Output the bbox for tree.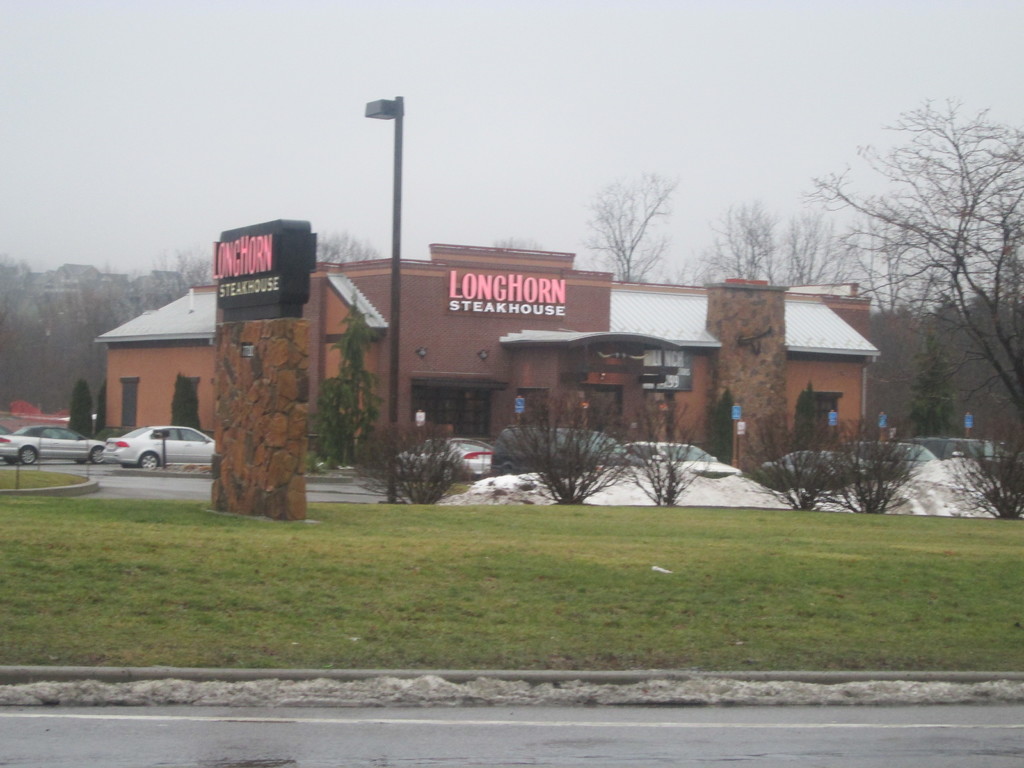
region(698, 205, 856, 296).
